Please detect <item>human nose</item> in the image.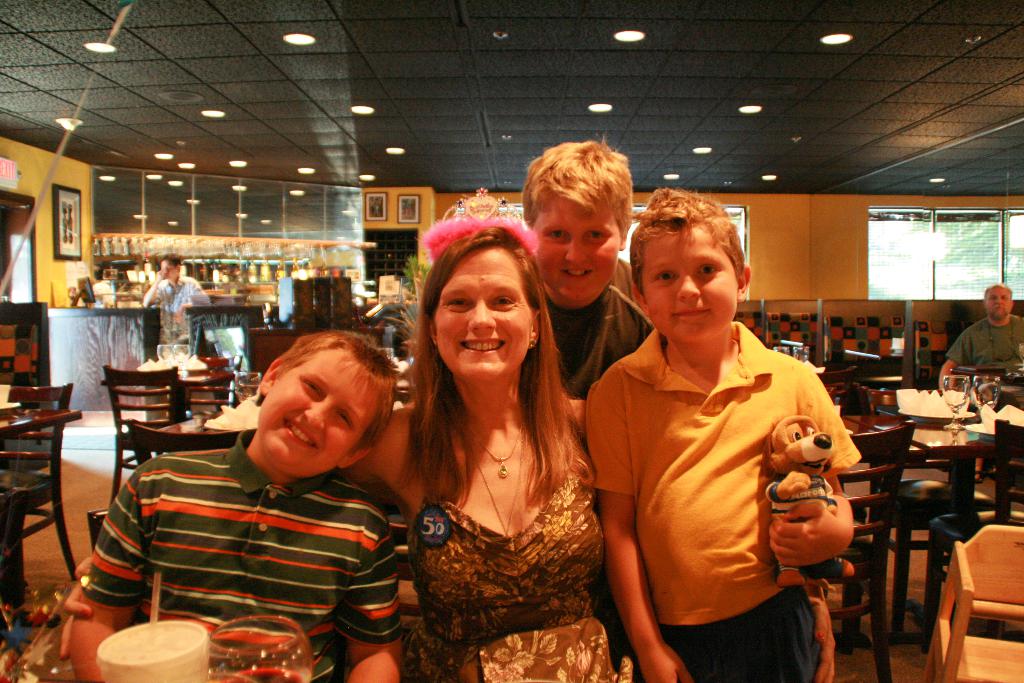
(676,267,703,304).
